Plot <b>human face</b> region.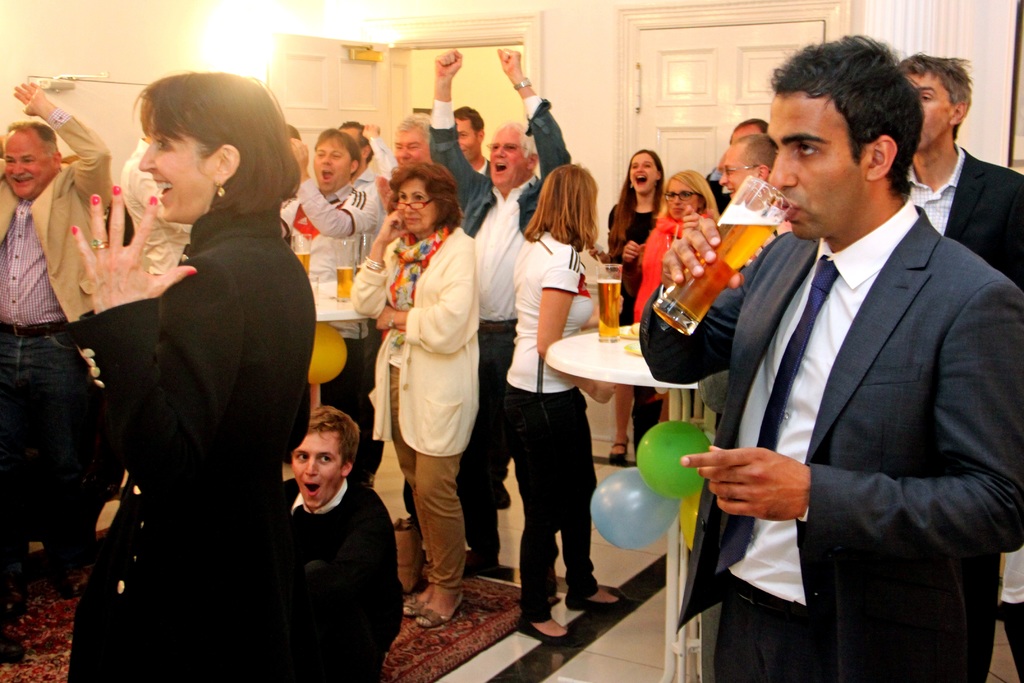
Plotted at l=4, t=131, r=51, b=197.
